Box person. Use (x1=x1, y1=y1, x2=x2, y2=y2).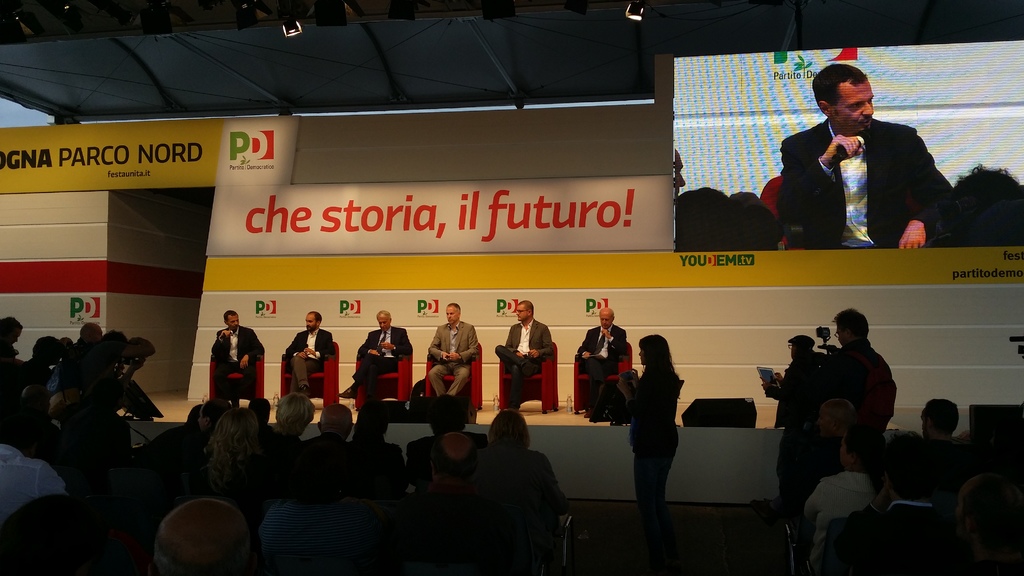
(x1=429, y1=306, x2=486, y2=396).
